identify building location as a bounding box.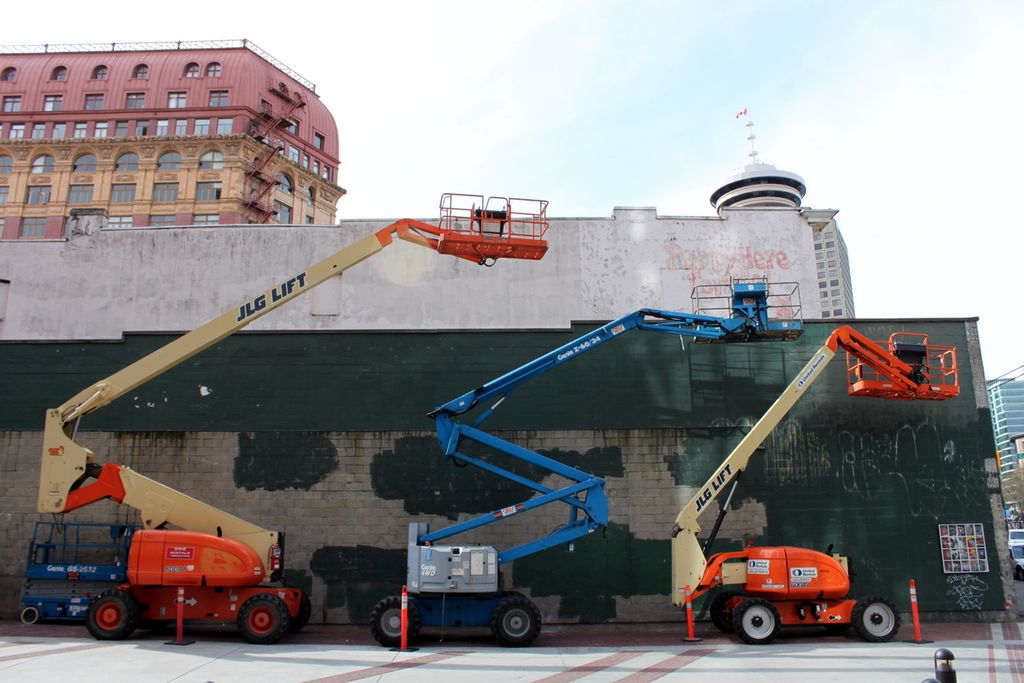
region(811, 215, 847, 325).
